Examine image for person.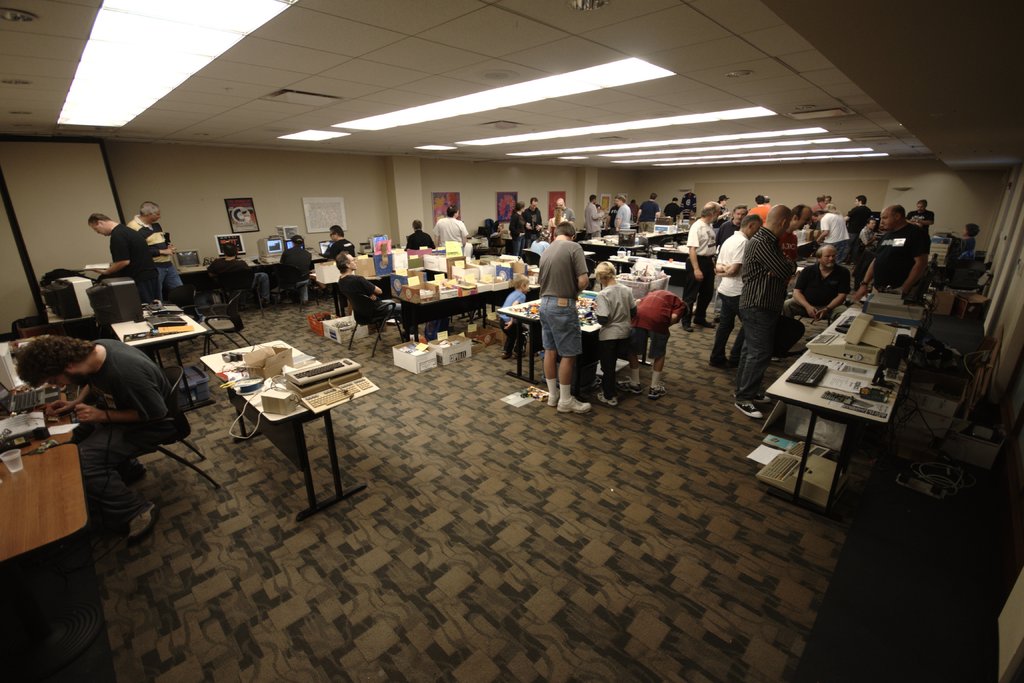
Examination result: pyautogui.locateOnScreen(434, 204, 470, 256).
